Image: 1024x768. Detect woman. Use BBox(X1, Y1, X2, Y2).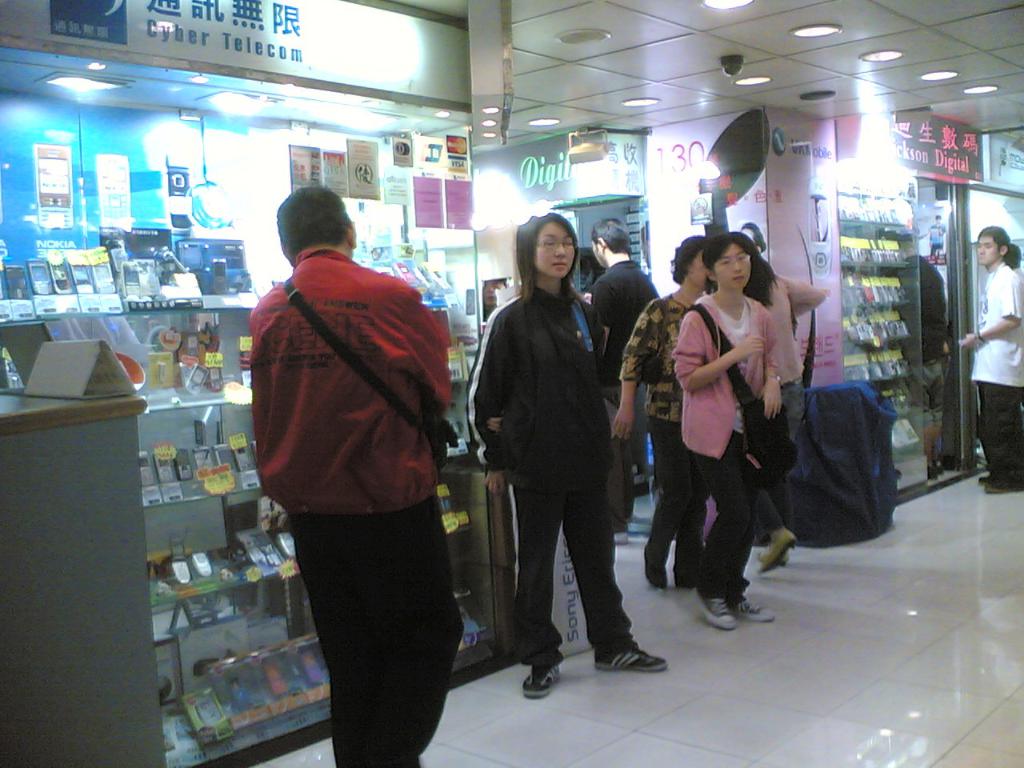
BBox(717, 226, 838, 577).
